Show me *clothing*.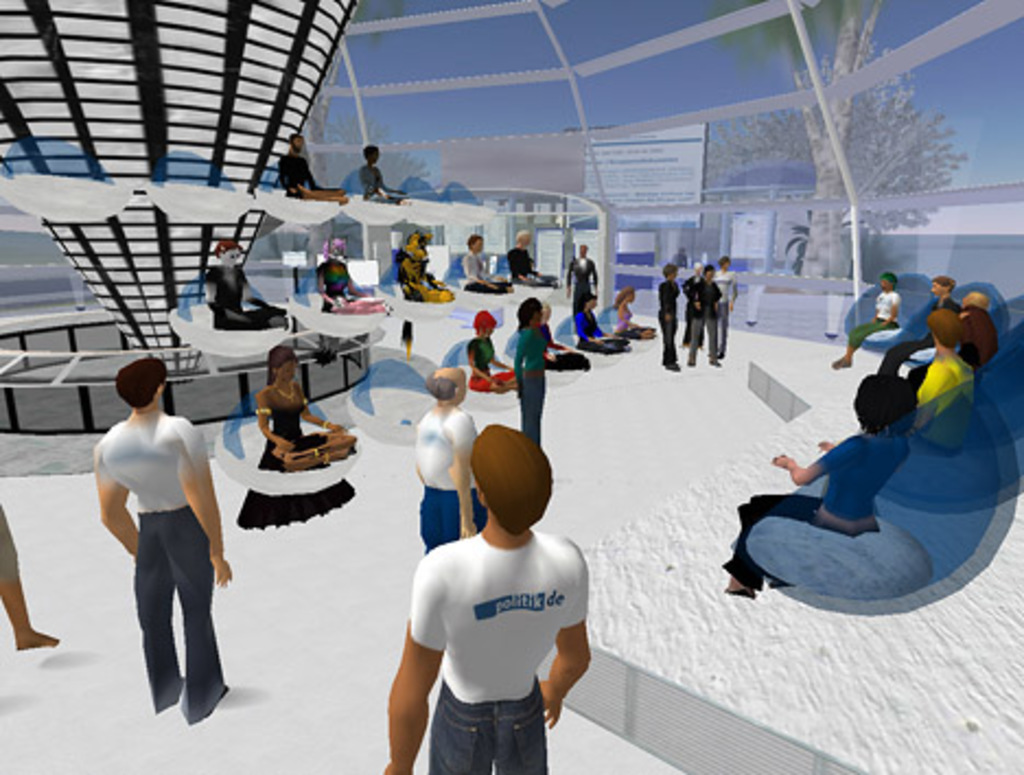
*clothing* is here: (x1=392, y1=486, x2=600, y2=751).
